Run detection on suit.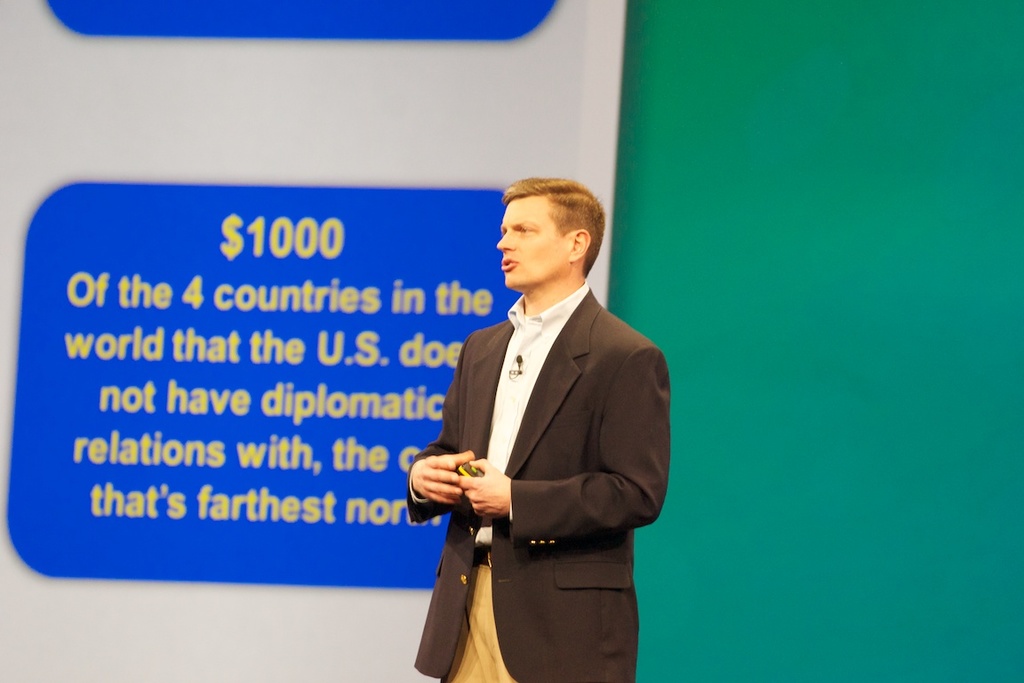
Result: [x1=405, y1=282, x2=668, y2=682].
